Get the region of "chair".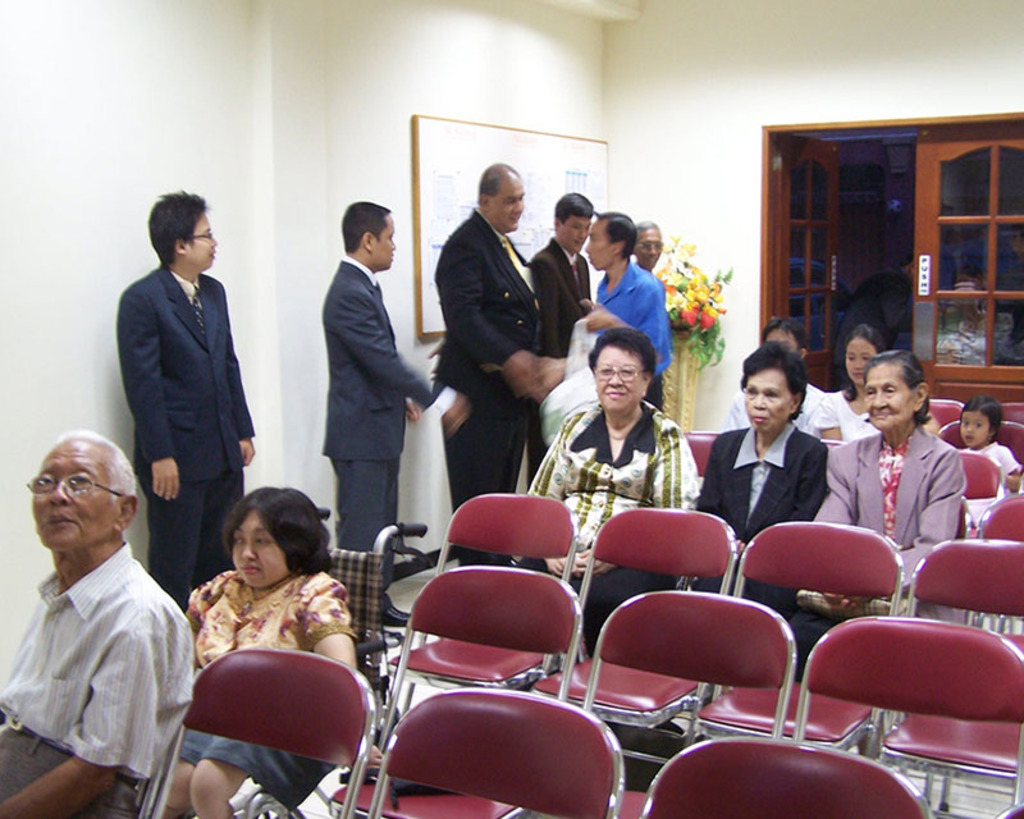
left=389, top=490, right=584, bottom=715.
